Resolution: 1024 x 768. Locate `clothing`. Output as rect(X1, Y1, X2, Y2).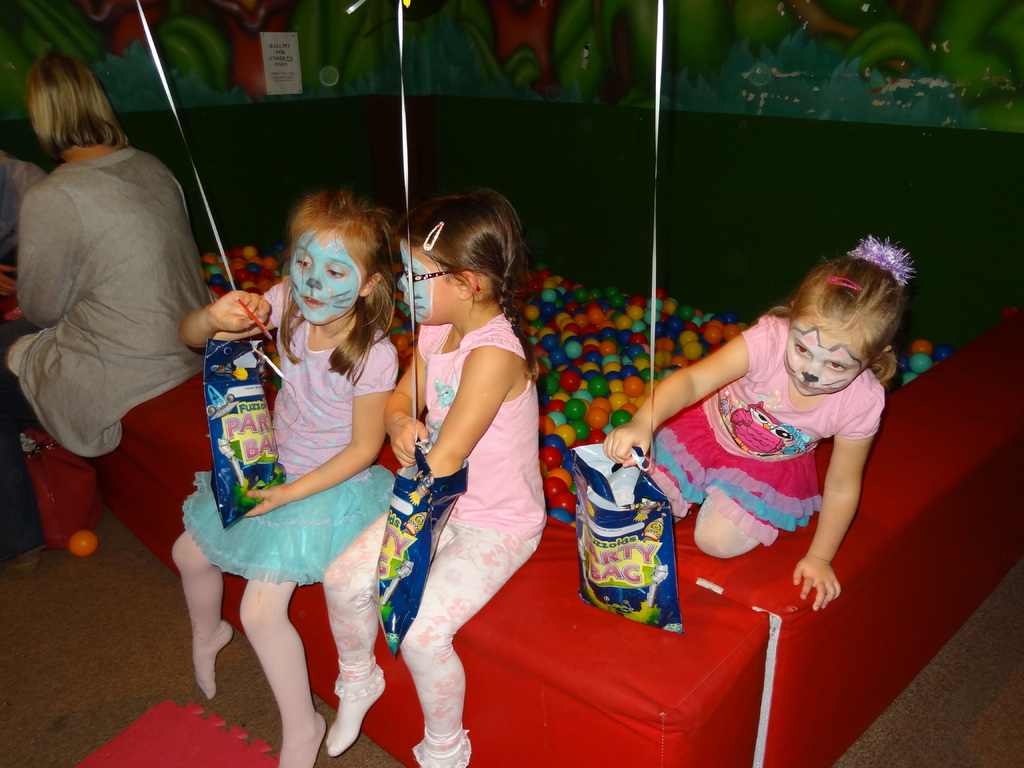
rect(644, 311, 886, 558).
